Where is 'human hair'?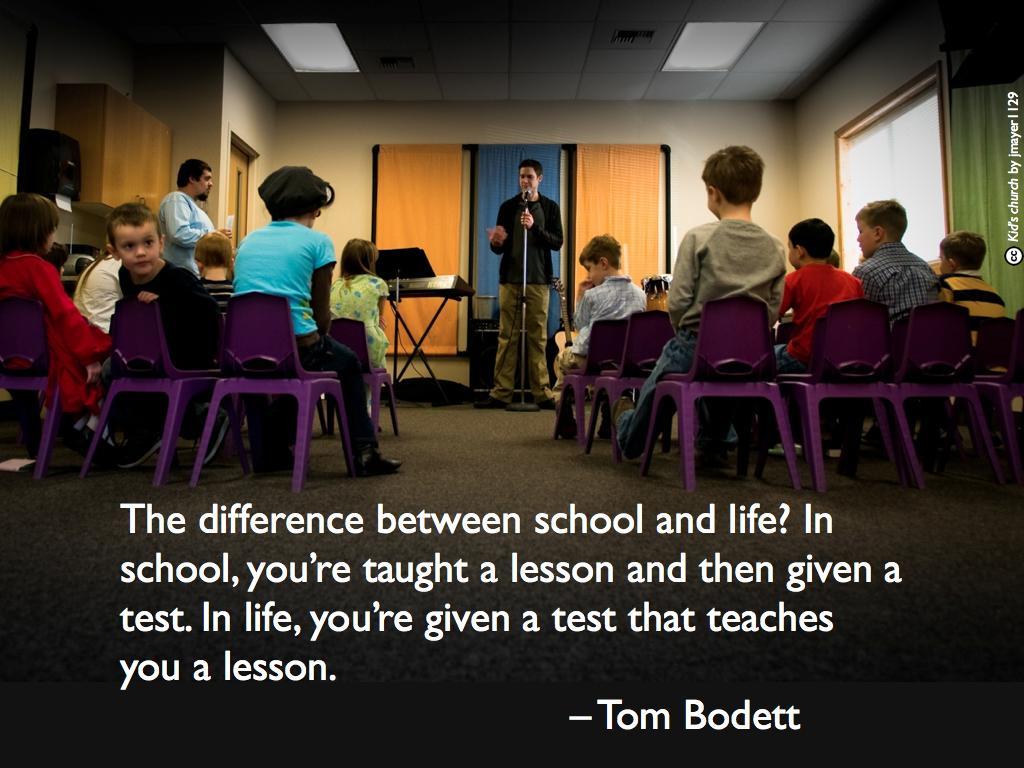
{"left": 175, "top": 159, "right": 208, "bottom": 190}.
